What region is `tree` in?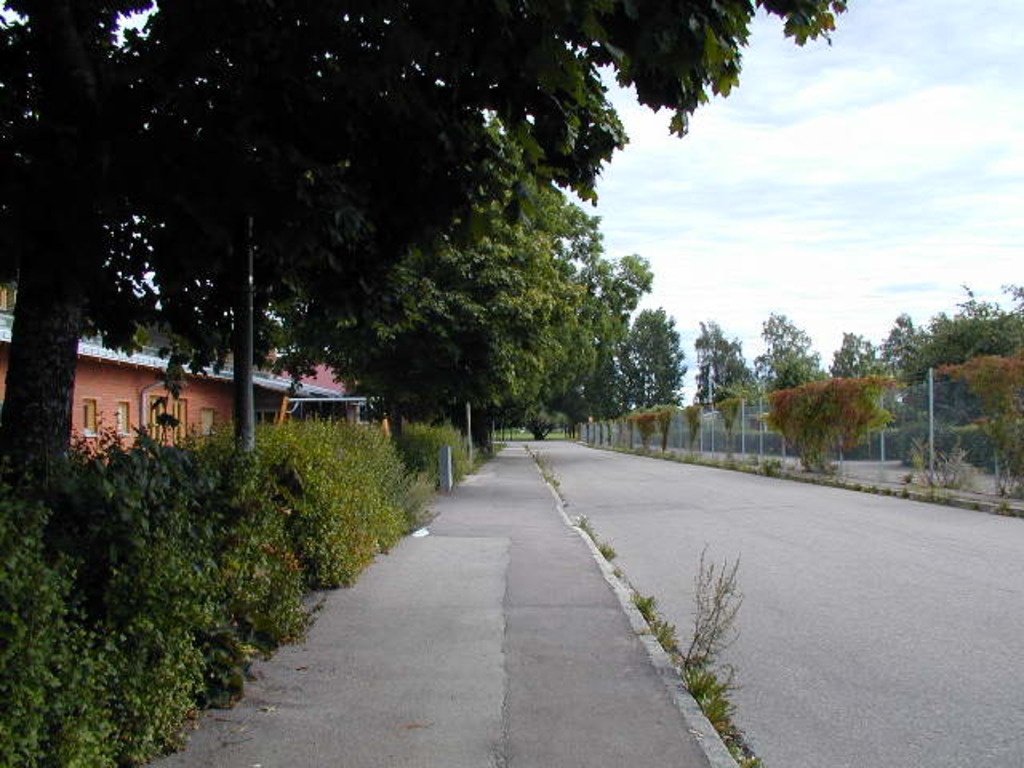
locate(829, 331, 886, 382).
